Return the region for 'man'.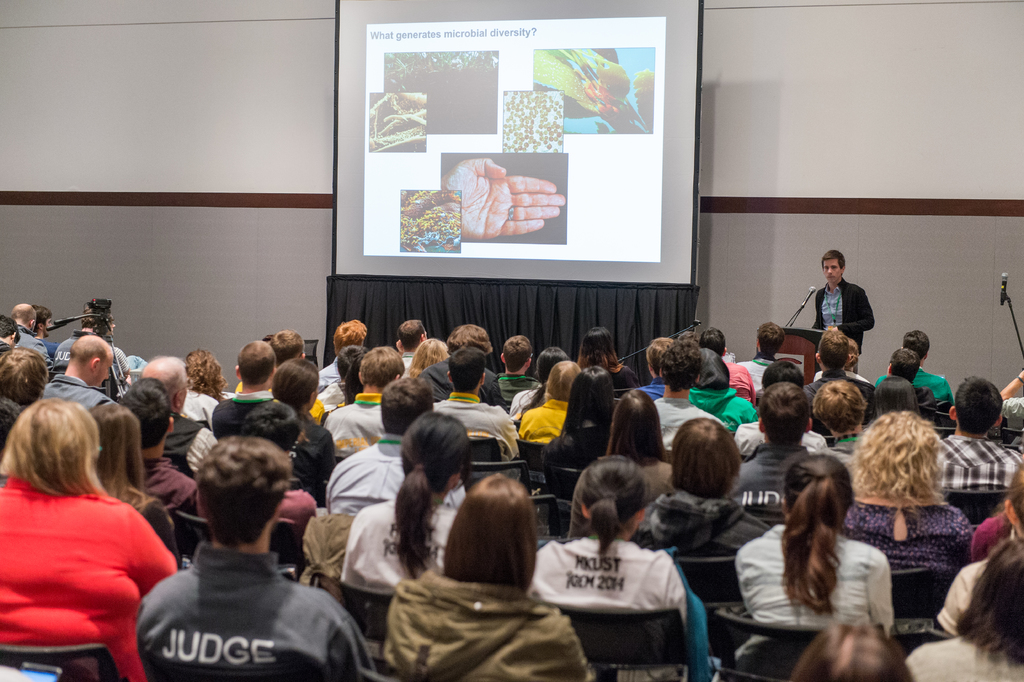
bbox(142, 386, 196, 511).
